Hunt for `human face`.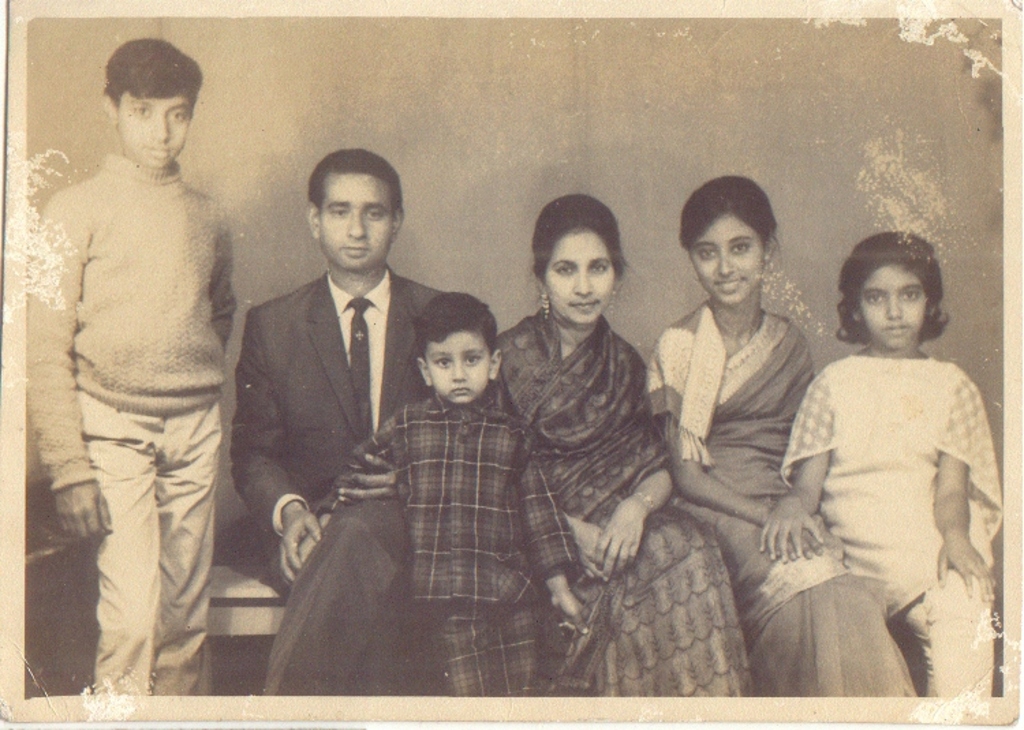
Hunted down at x1=123 y1=93 x2=190 y2=165.
